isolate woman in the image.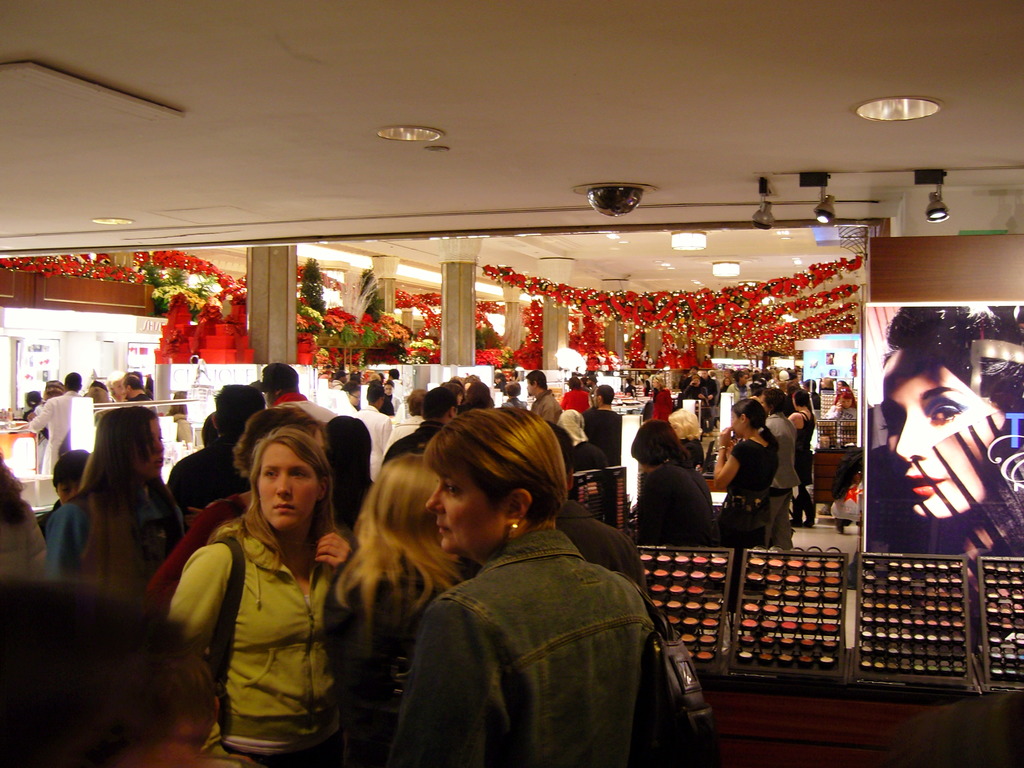
Isolated region: crop(789, 393, 813, 531).
